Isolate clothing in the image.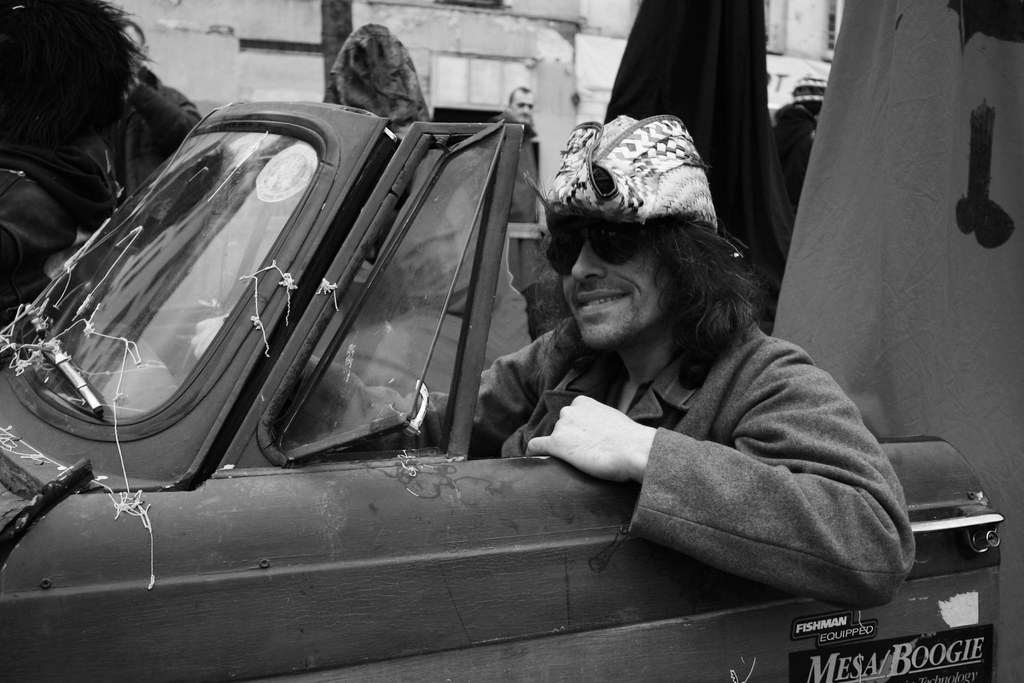
Isolated region: {"x1": 360, "y1": 294, "x2": 913, "y2": 614}.
